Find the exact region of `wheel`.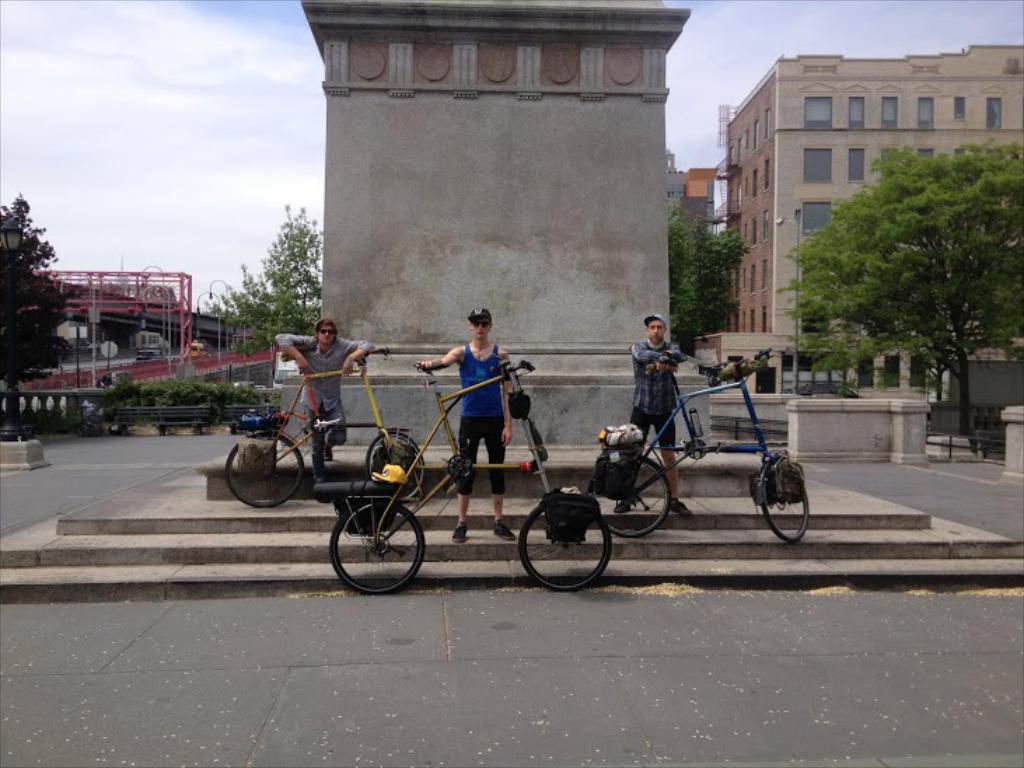
Exact region: (x1=227, y1=427, x2=307, y2=509).
